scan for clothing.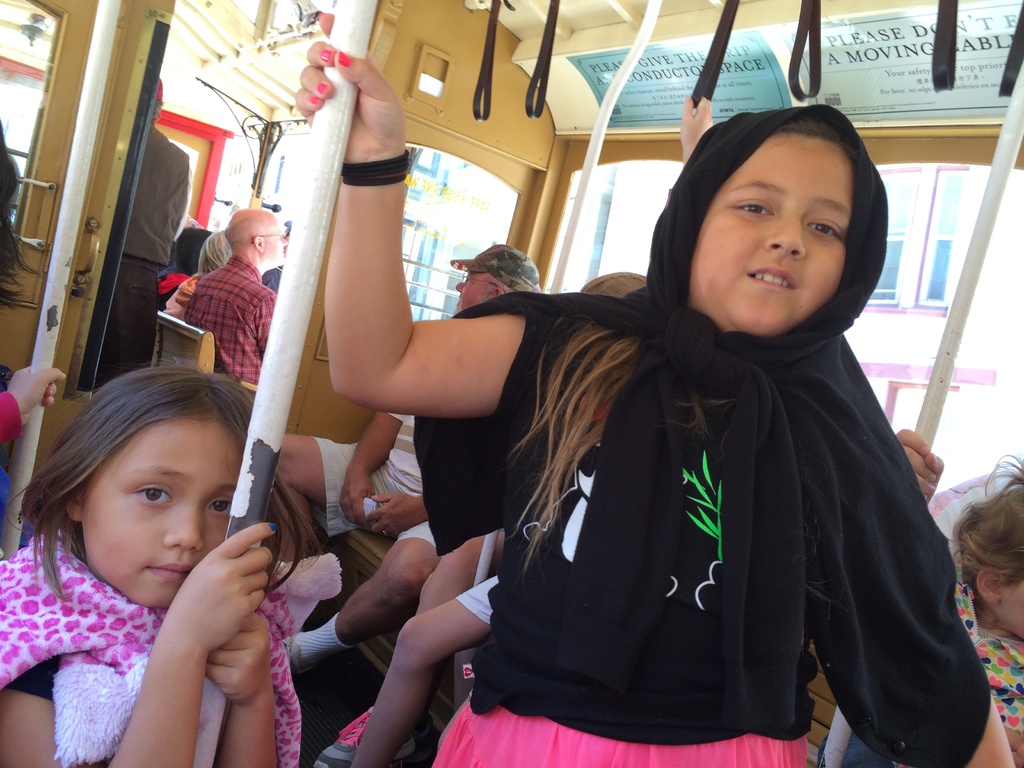
Scan result: select_region(265, 263, 284, 294).
